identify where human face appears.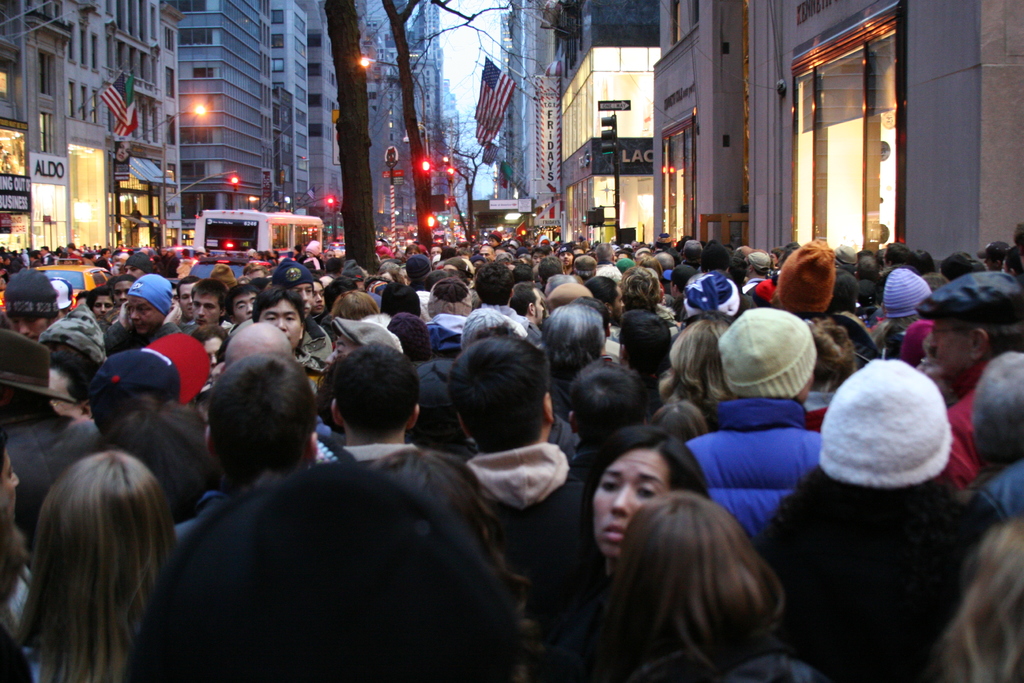
Appears at x1=178, y1=279, x2=202, y2=319.
